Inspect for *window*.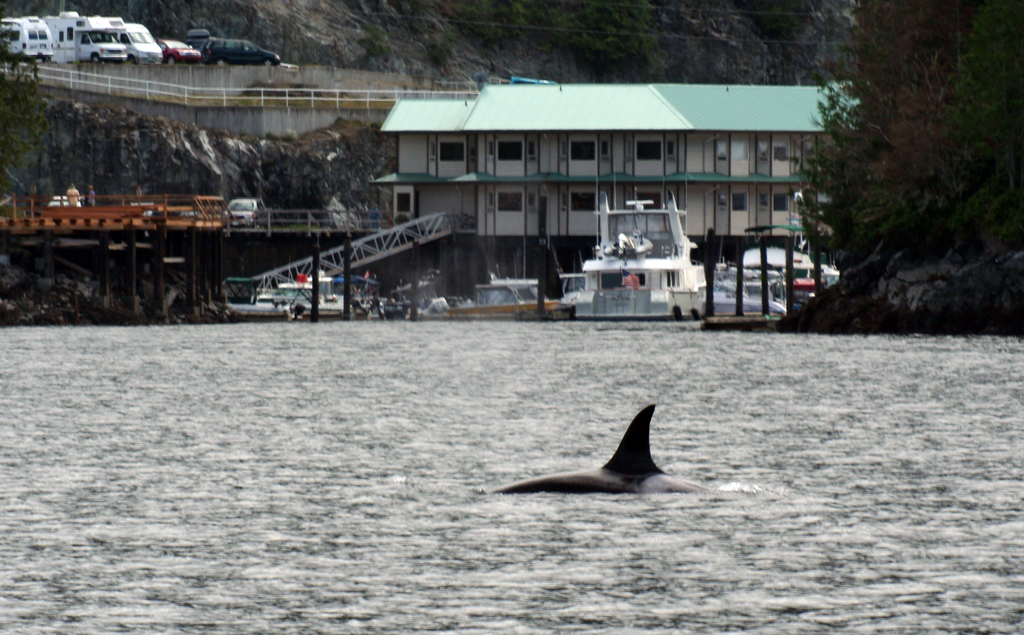
Inspection: bbox=[489, 195, 495, 208].
